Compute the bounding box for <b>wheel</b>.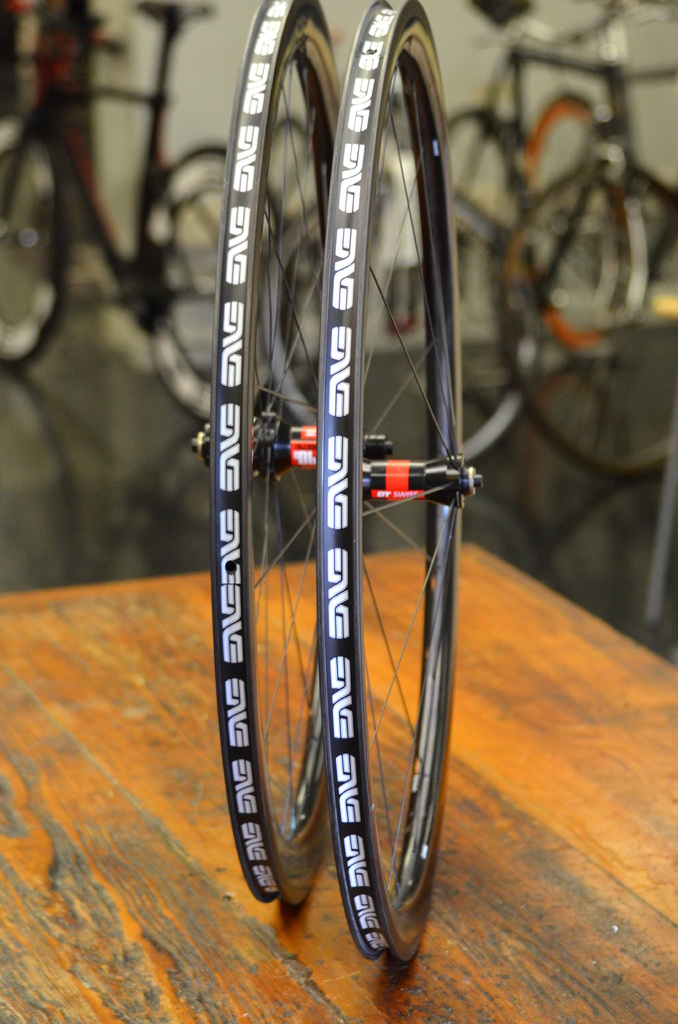
locate(0, 109, 71, 372).
